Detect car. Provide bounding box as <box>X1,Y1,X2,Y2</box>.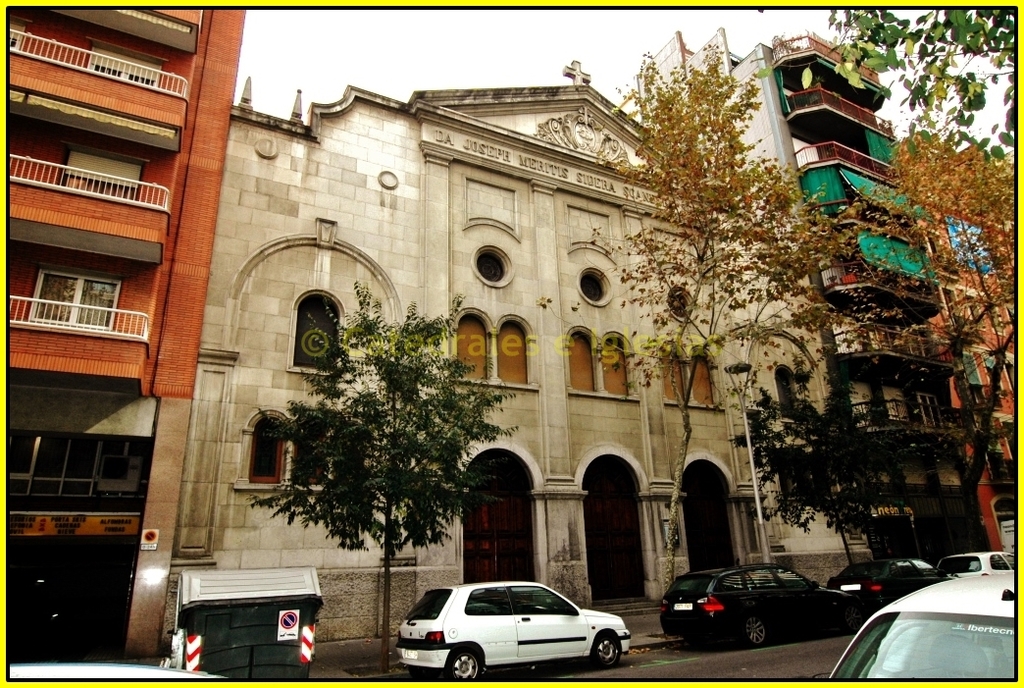
<box>393,583,629,678</box>.
